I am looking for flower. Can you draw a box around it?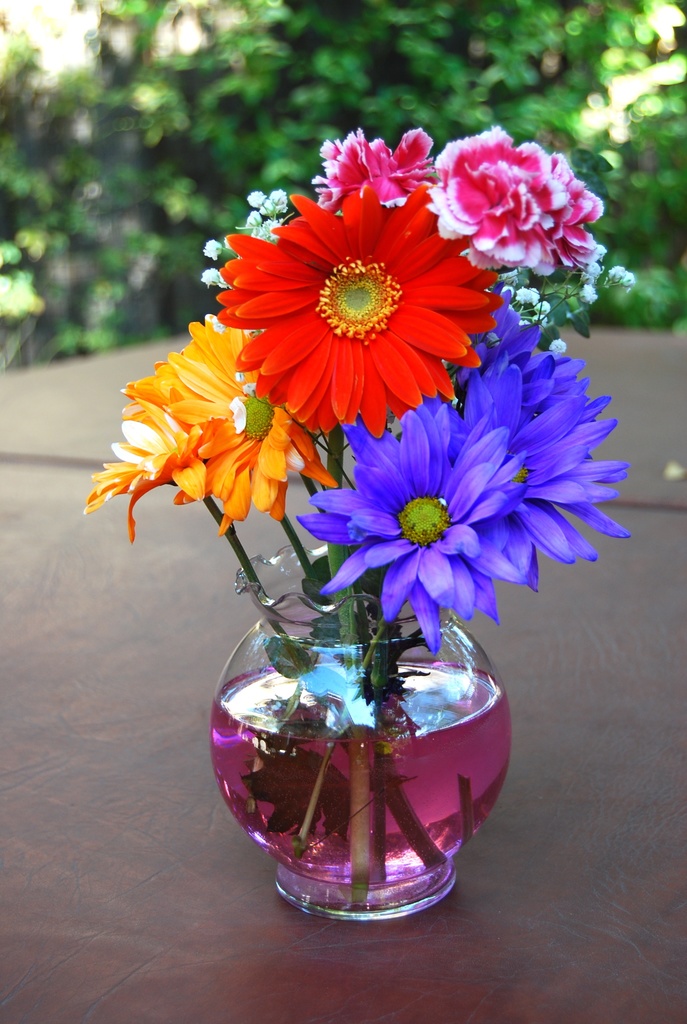
Sure, the bounding box is 422:287:659:573.
